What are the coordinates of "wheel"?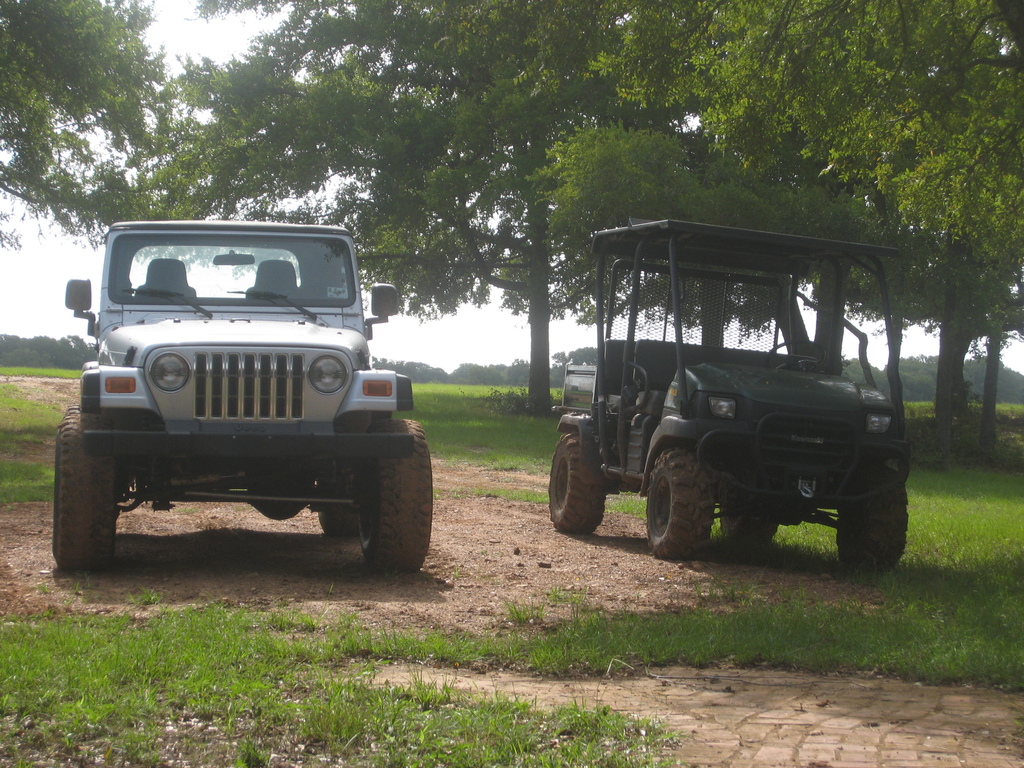
pyautogui.locateOnScreen(641, 447, 714, 560).
